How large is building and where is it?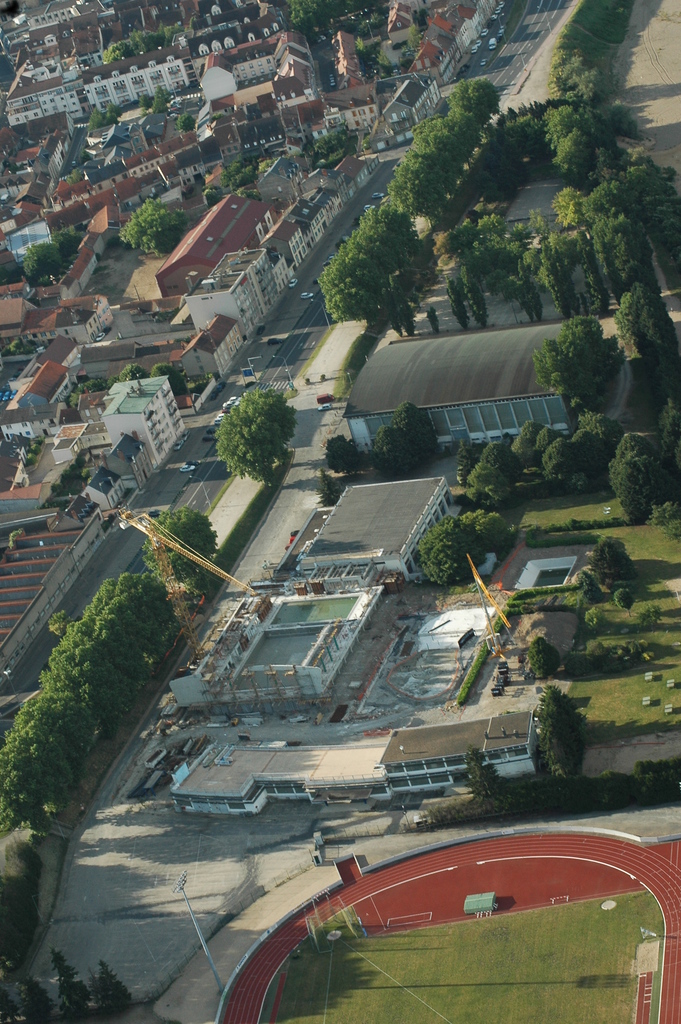
Bounding box: [293, 472, 472, 582].
